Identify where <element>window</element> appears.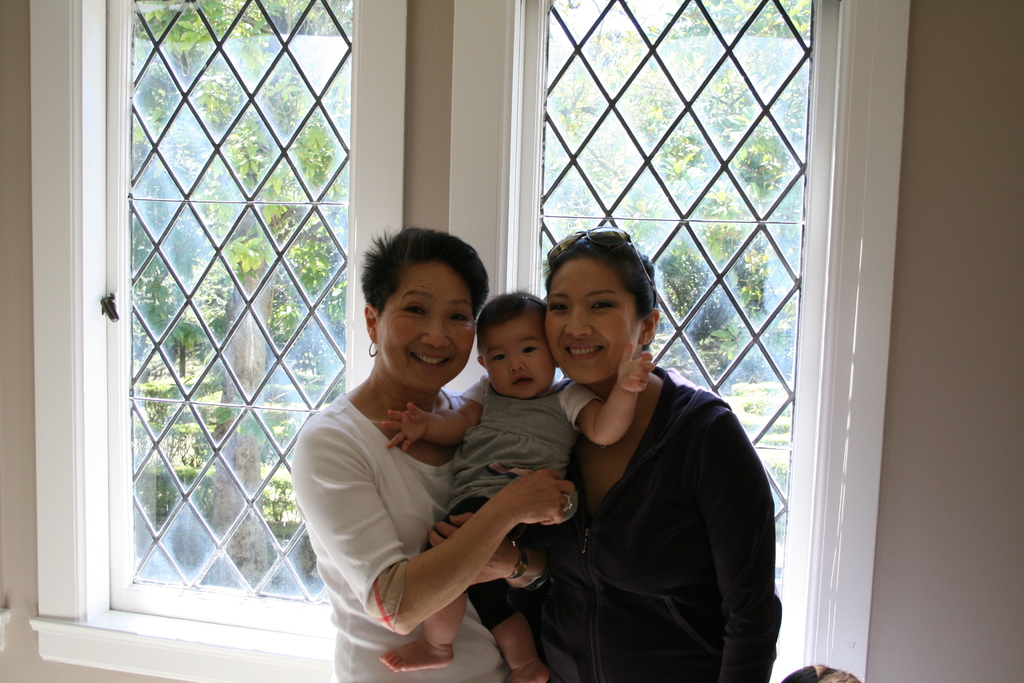
Appears at (29,0,911,682).
